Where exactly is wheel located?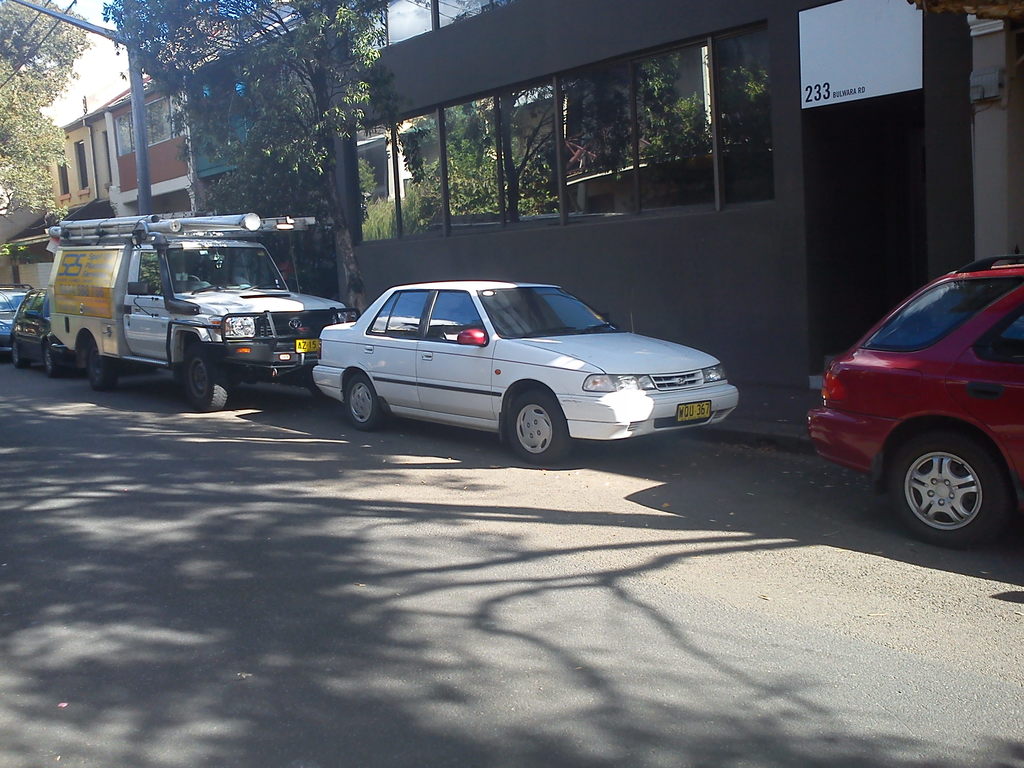
Its bounding box is select_region(46, 345, 63, 378).
